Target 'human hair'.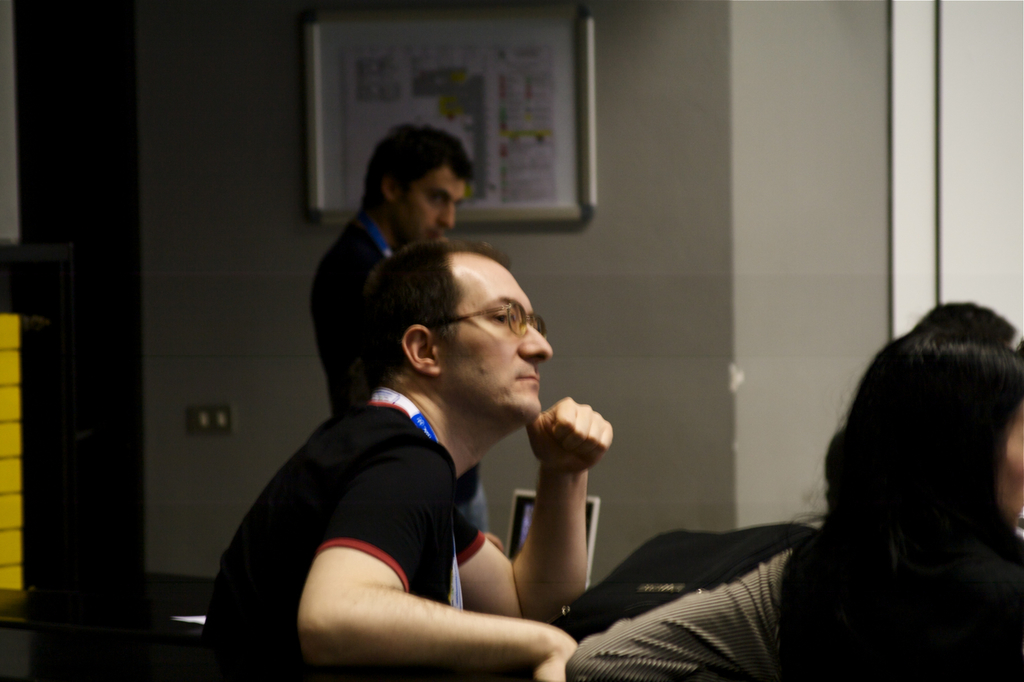
Target region: bbox=(376, 243, 515, 384).
